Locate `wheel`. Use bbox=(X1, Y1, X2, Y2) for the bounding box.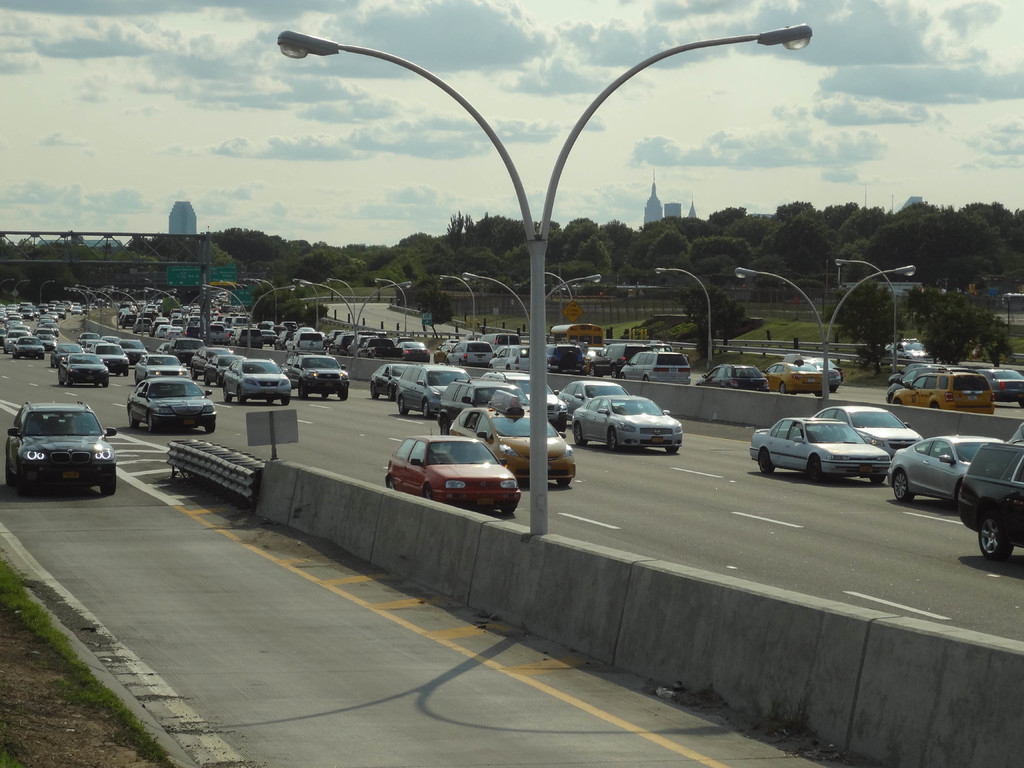
bbox=(129, 414, 140, 428).
